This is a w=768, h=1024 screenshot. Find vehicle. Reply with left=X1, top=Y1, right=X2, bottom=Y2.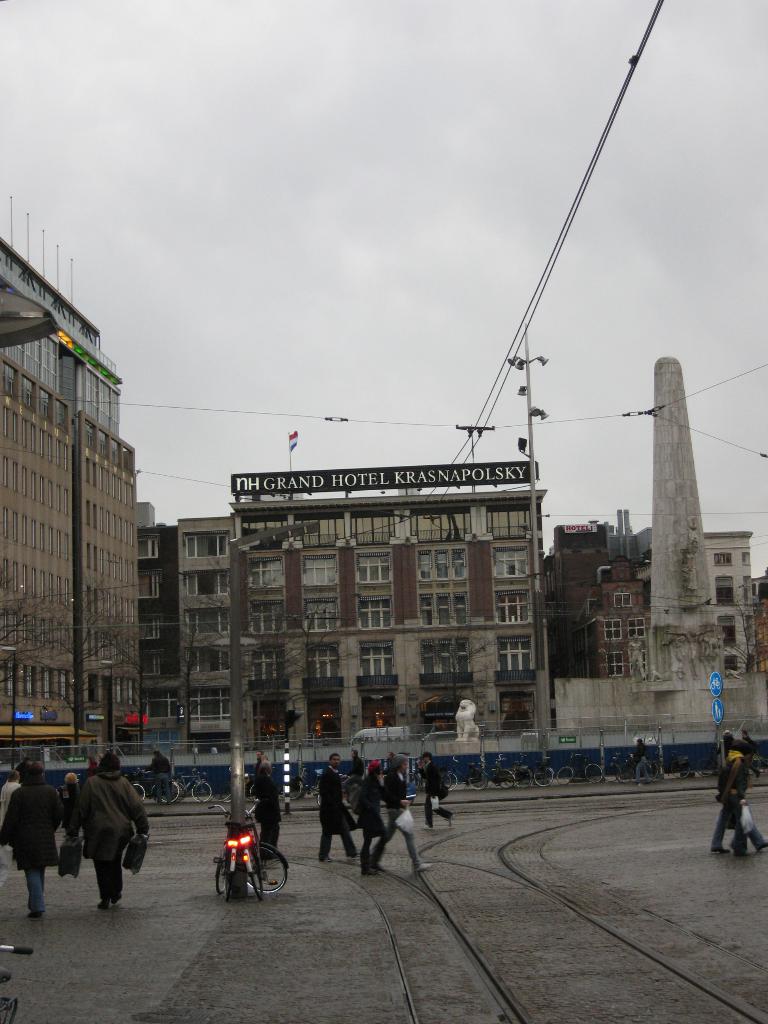
left=641, top=748, right=693, bottom=777.
